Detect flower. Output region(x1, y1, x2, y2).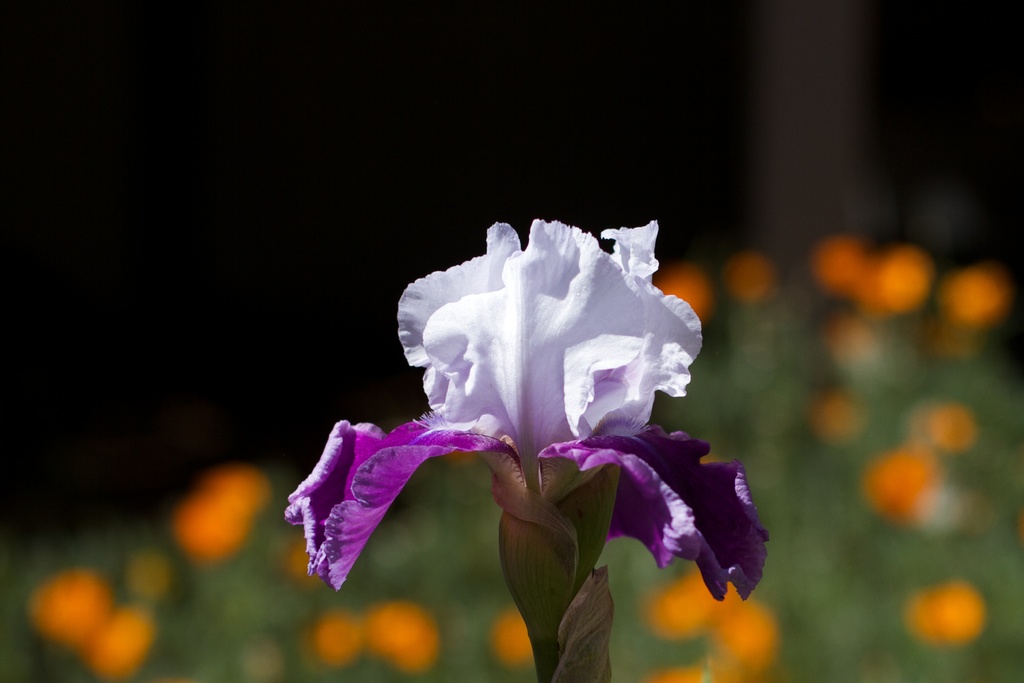
region(284, 219, 774, 598).
